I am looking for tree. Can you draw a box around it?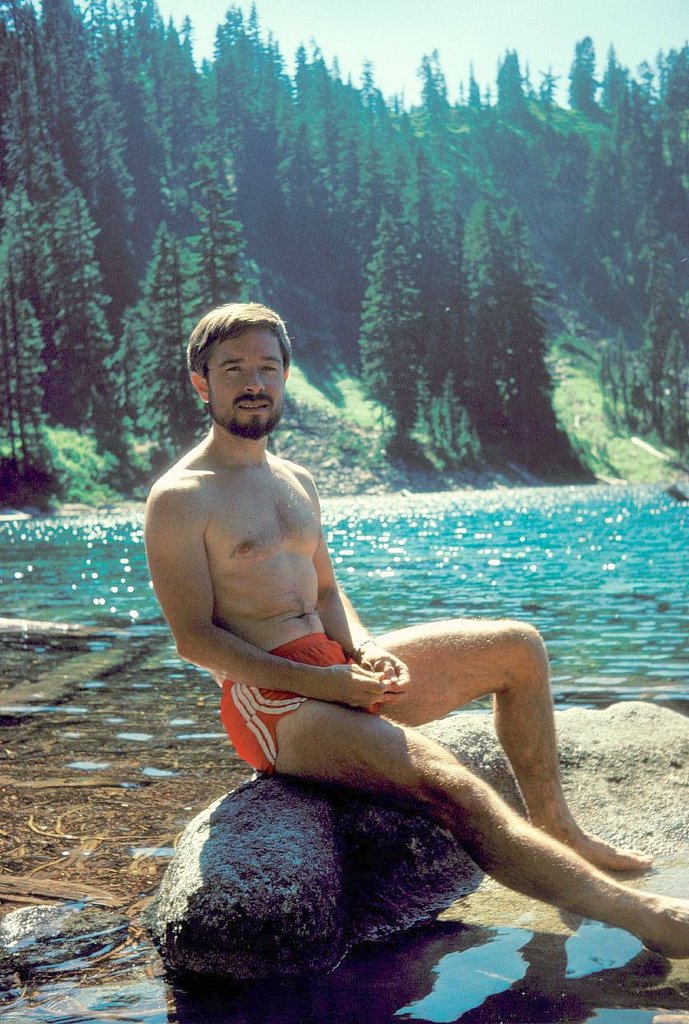
Sure, the bounding box is x1=450, y1=191, x2=573, y2=444.
